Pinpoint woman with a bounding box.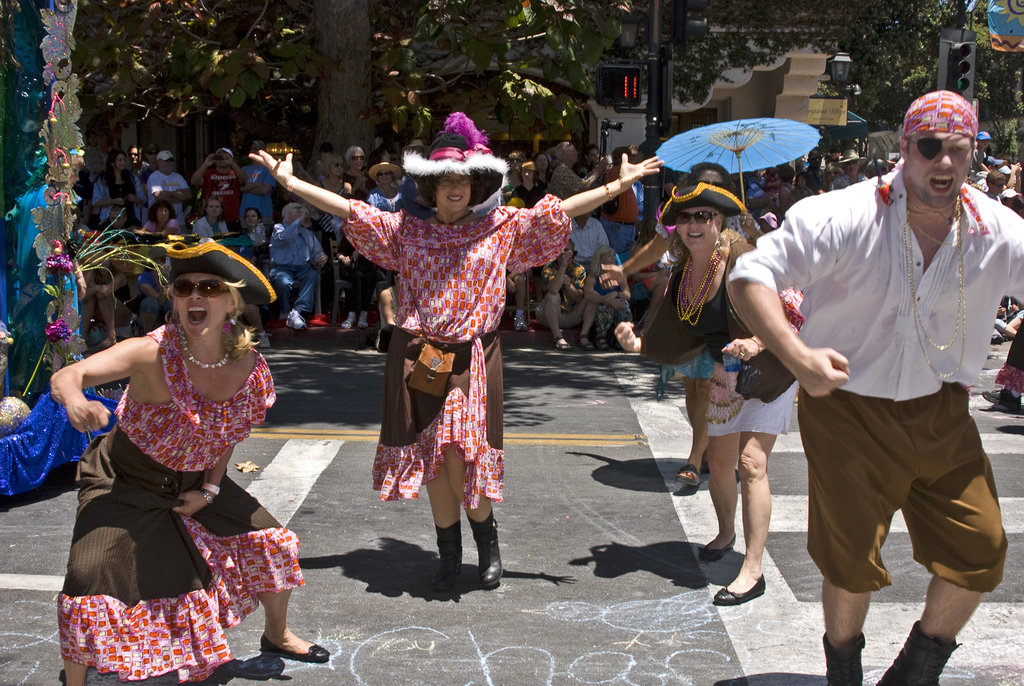
(left=1003, top=184, right=1023, bottom=225).
